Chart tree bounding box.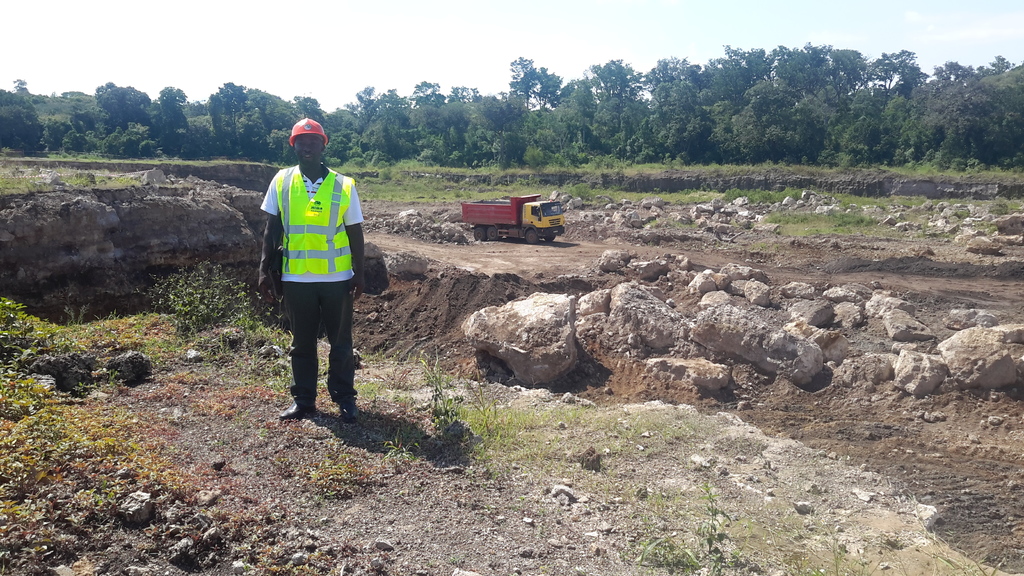
Charted: bbox=(175, 77, 250, 161).
